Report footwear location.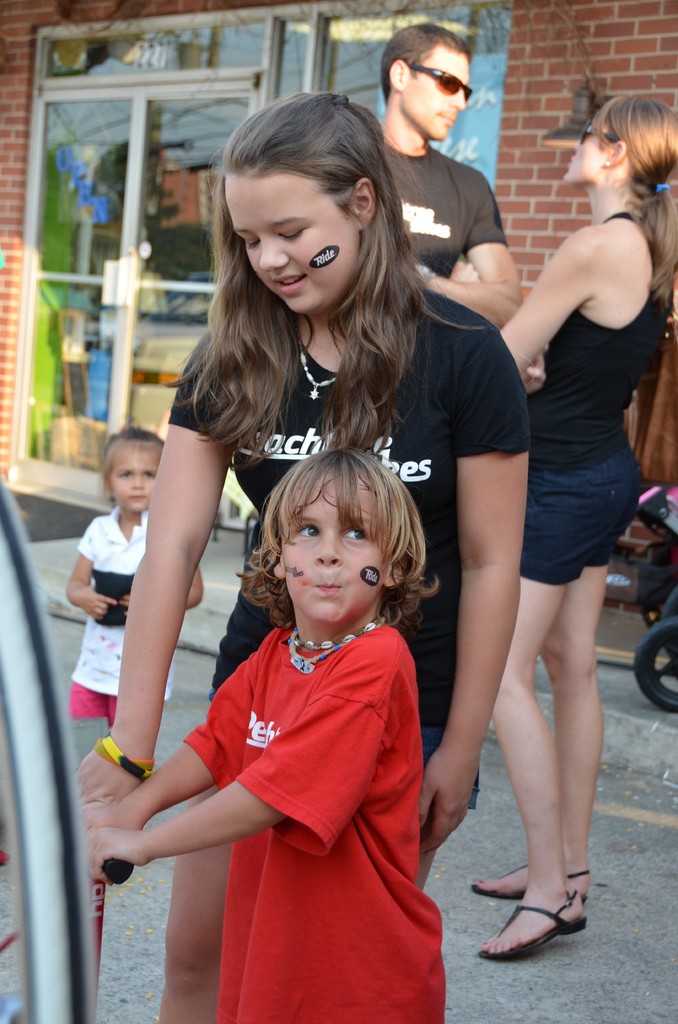
Report: {"left": 471, "top": 855, "right": 591, "bottom": 900}.
